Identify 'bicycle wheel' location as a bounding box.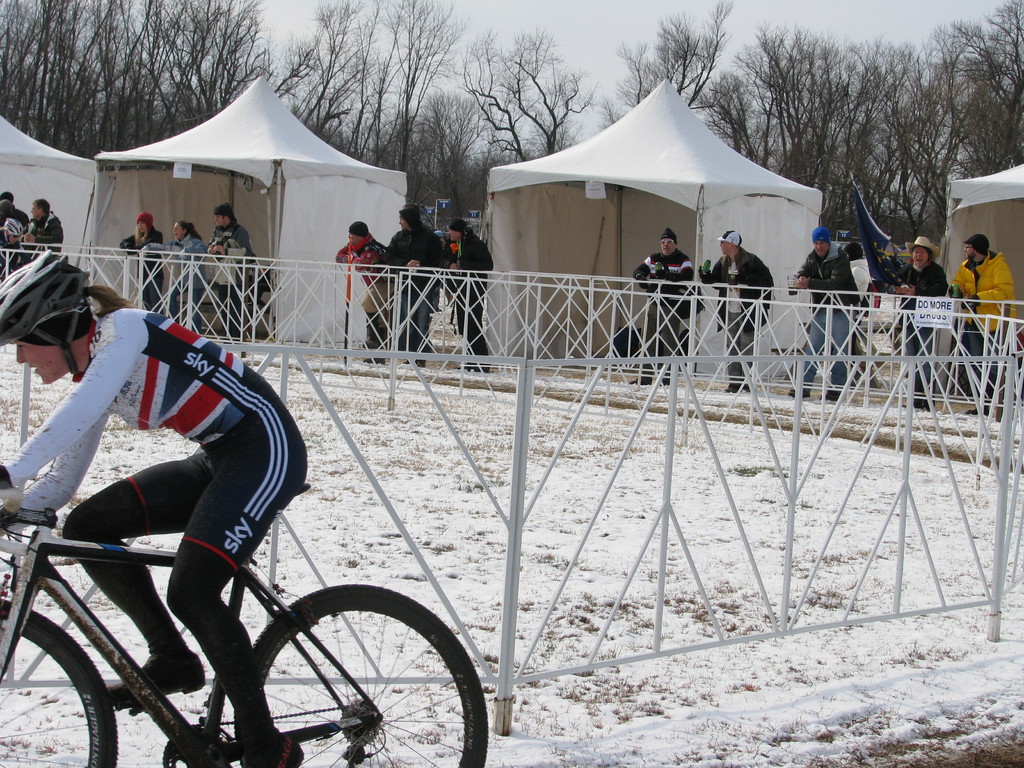
locate(0, 595, 117, 767).
